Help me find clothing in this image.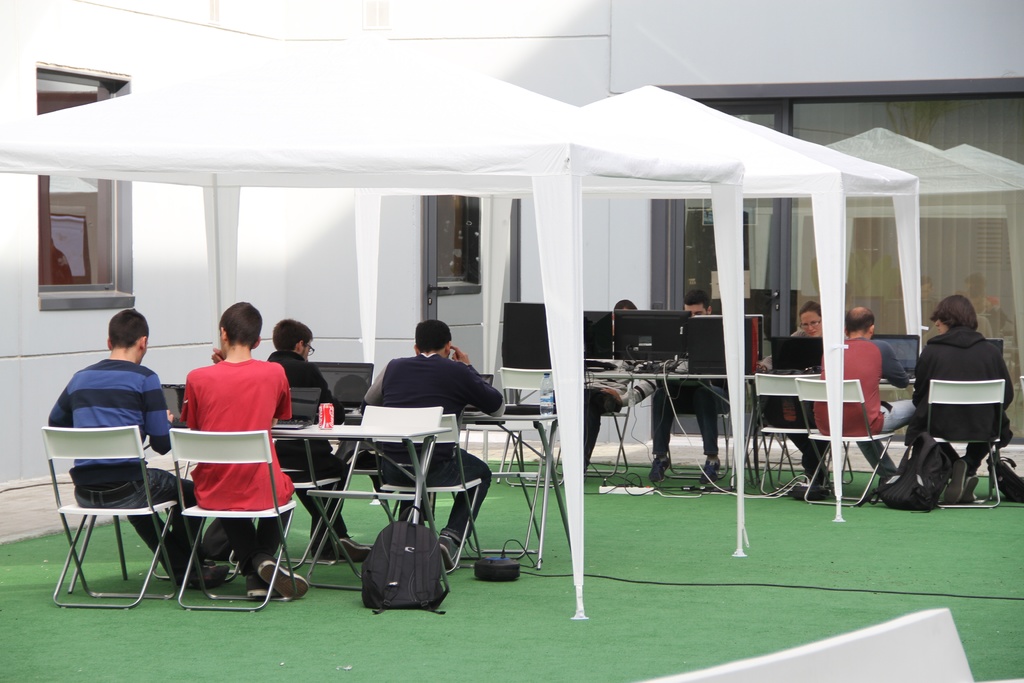
Found it: 168 356 287 584.
